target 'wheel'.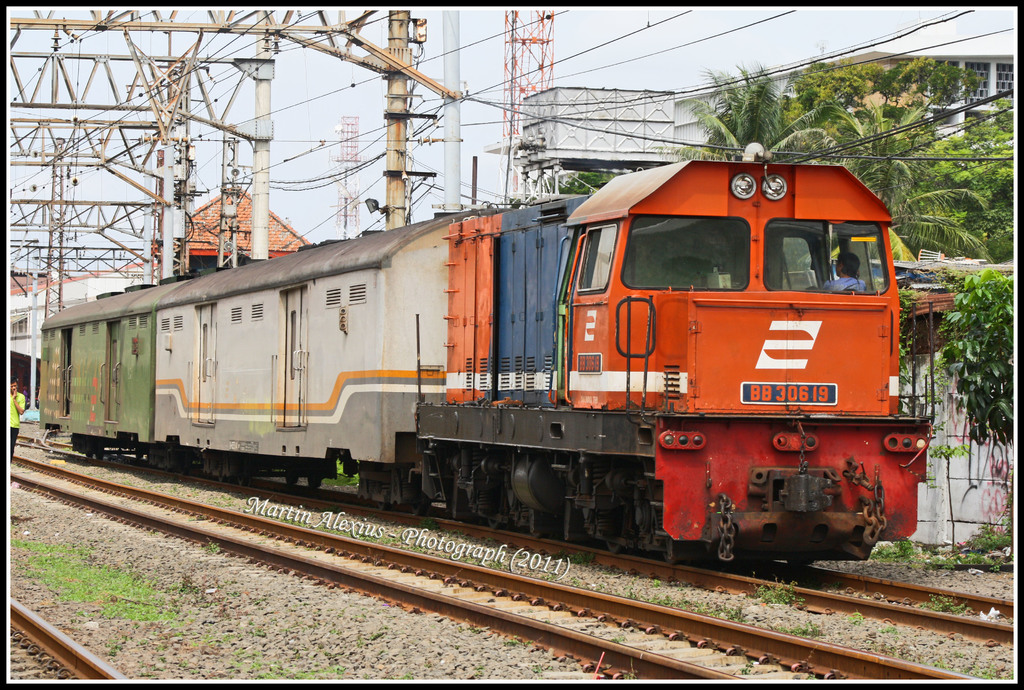
Target region: [219,474,231,482].
